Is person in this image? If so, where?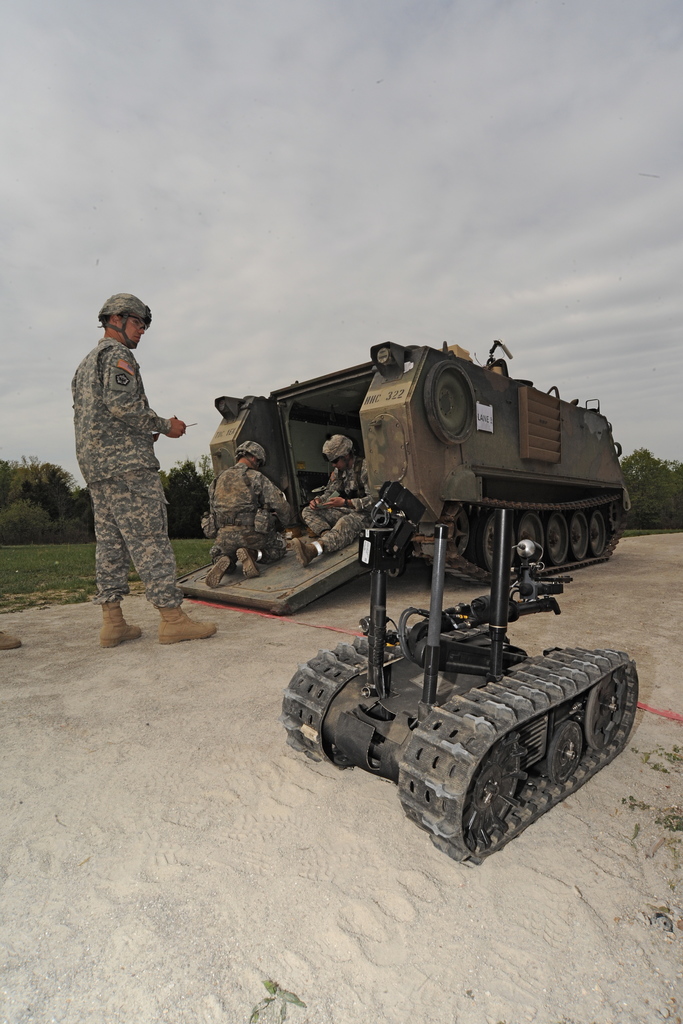
Yes, at bbox=(210, 433, 295, 590).
